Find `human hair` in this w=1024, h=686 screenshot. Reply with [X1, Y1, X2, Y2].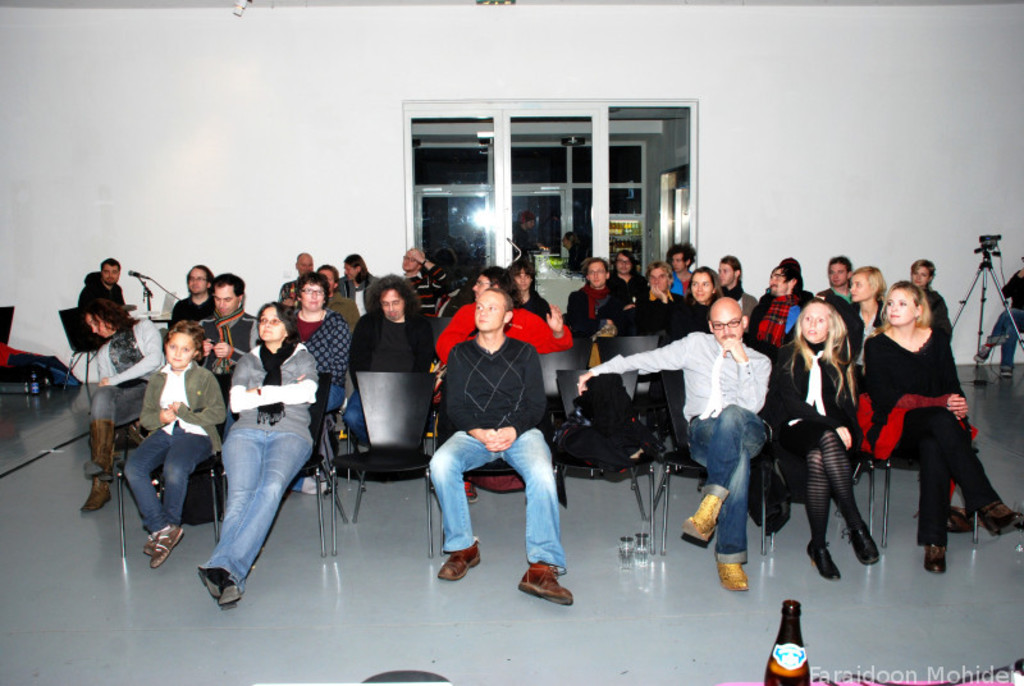
[778, 301, 852, 410].
